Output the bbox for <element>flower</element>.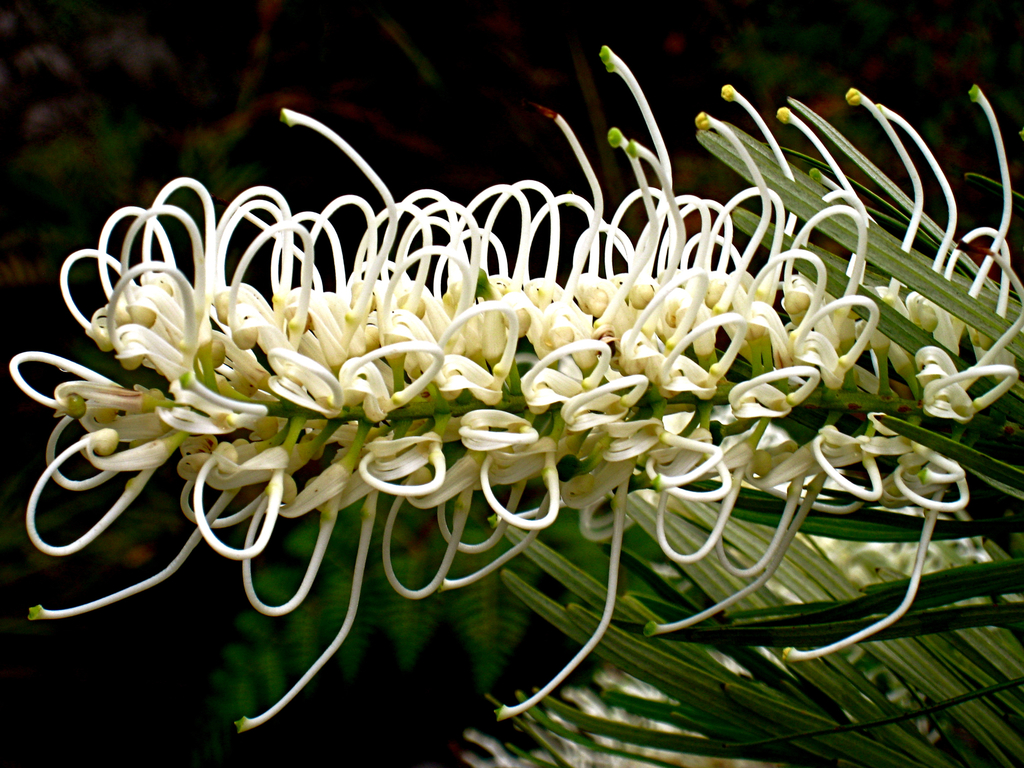
rect(60, 73, 941, 723).
